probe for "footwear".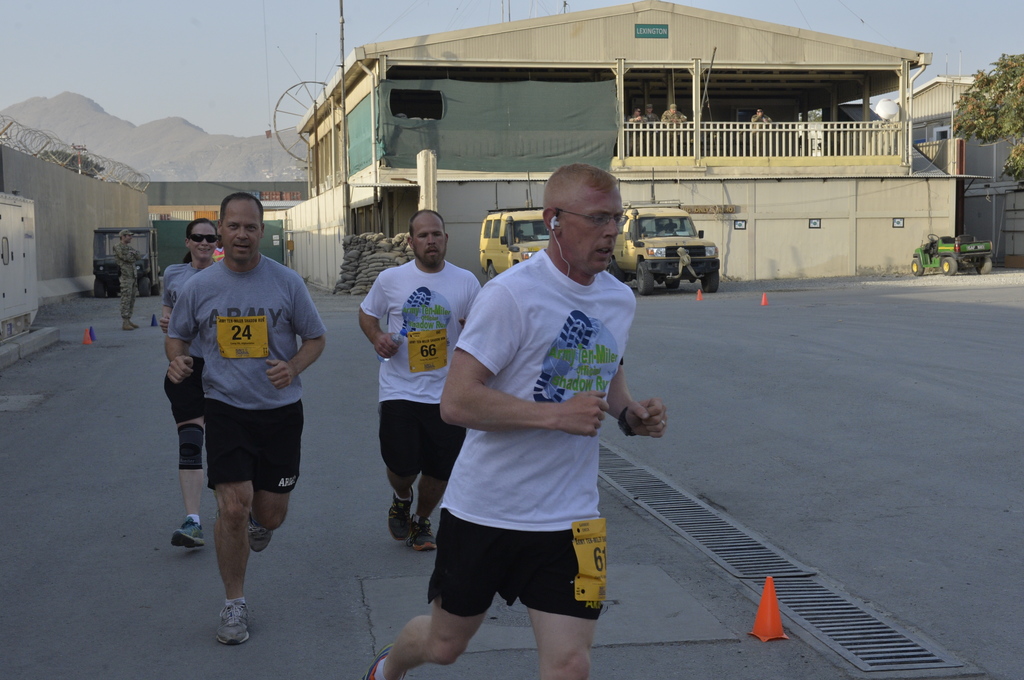
Probe result: (389,489,413,544).
